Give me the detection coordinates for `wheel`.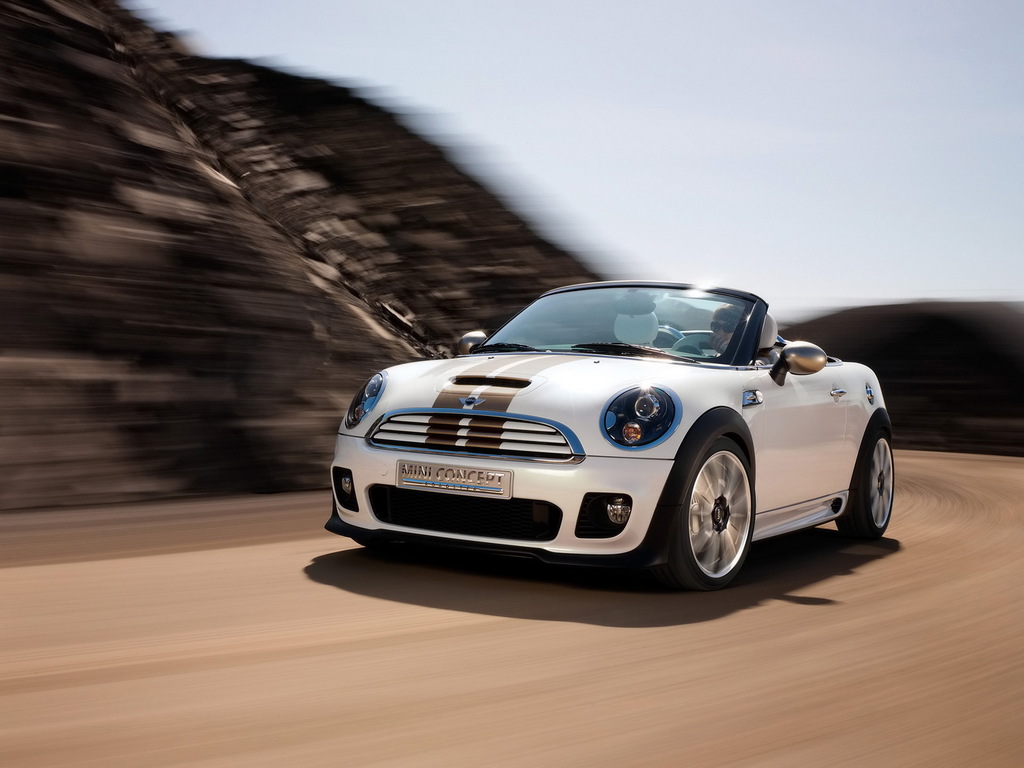
[left=675, top=442, right=767, bottom=583].
